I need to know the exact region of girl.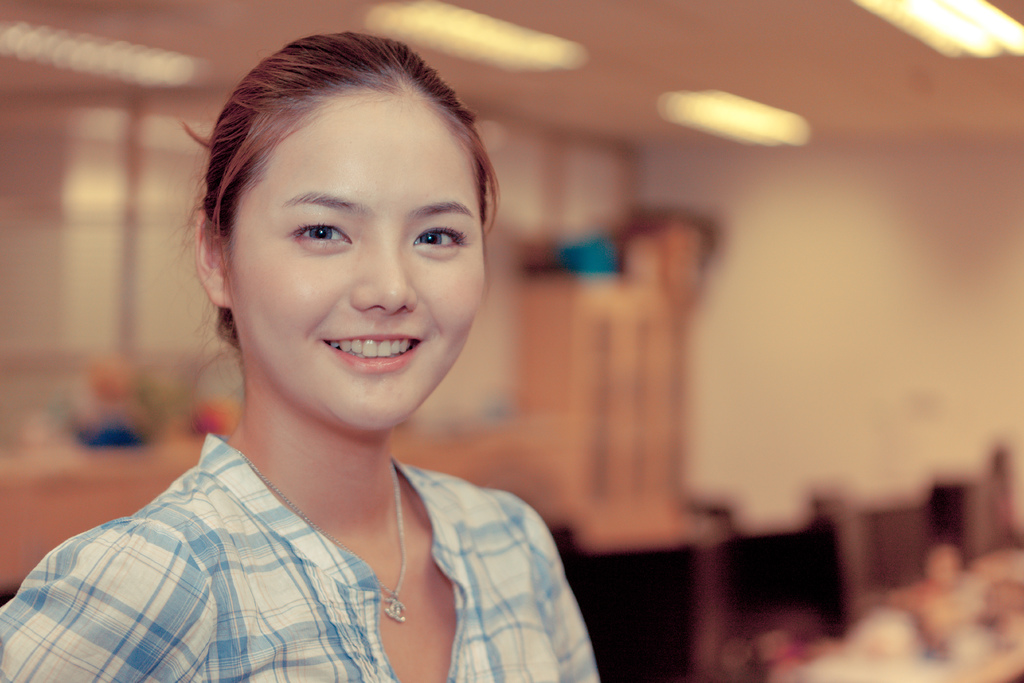
Region: [x1=0, y1=37, x2=602, y2=682].
